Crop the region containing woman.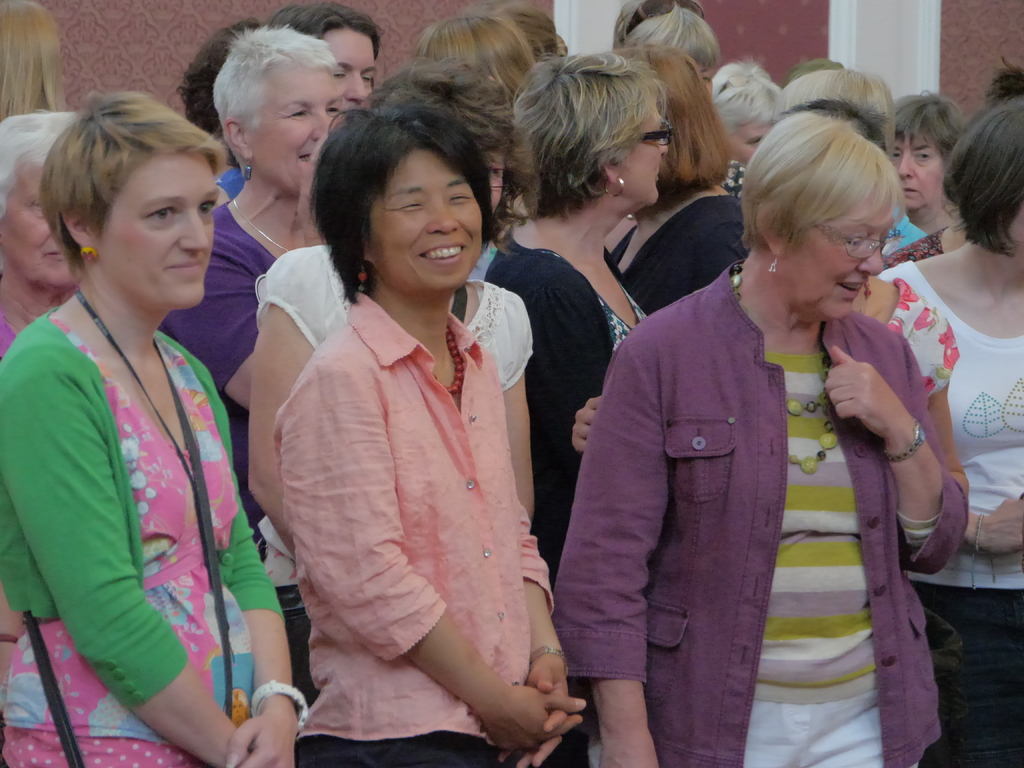
Crop region: select_region(0, 87, 309, 767).
